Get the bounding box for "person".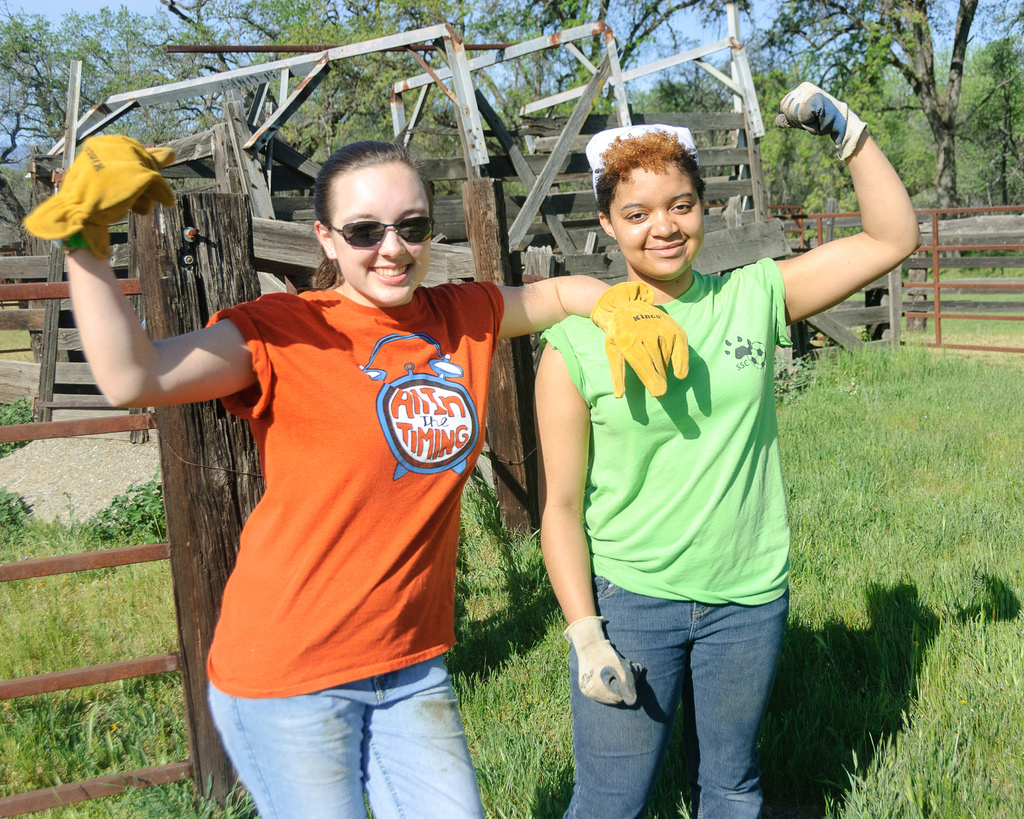
BBox(163, 131, 517, 818).
